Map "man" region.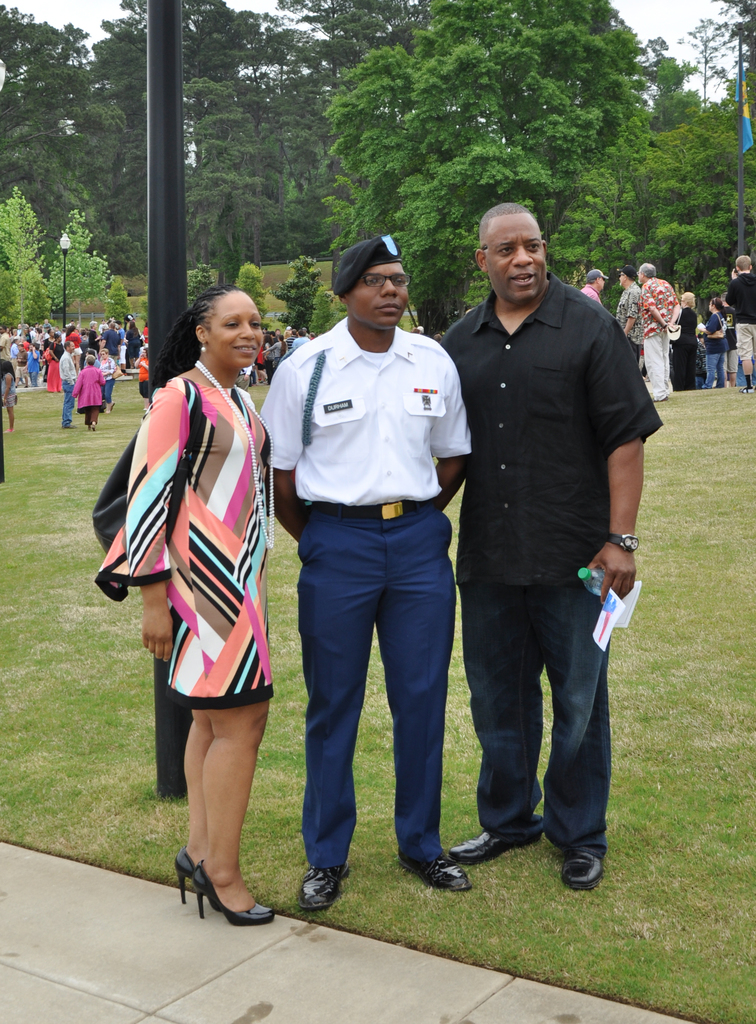
Mapped to [724,254,755,392].
